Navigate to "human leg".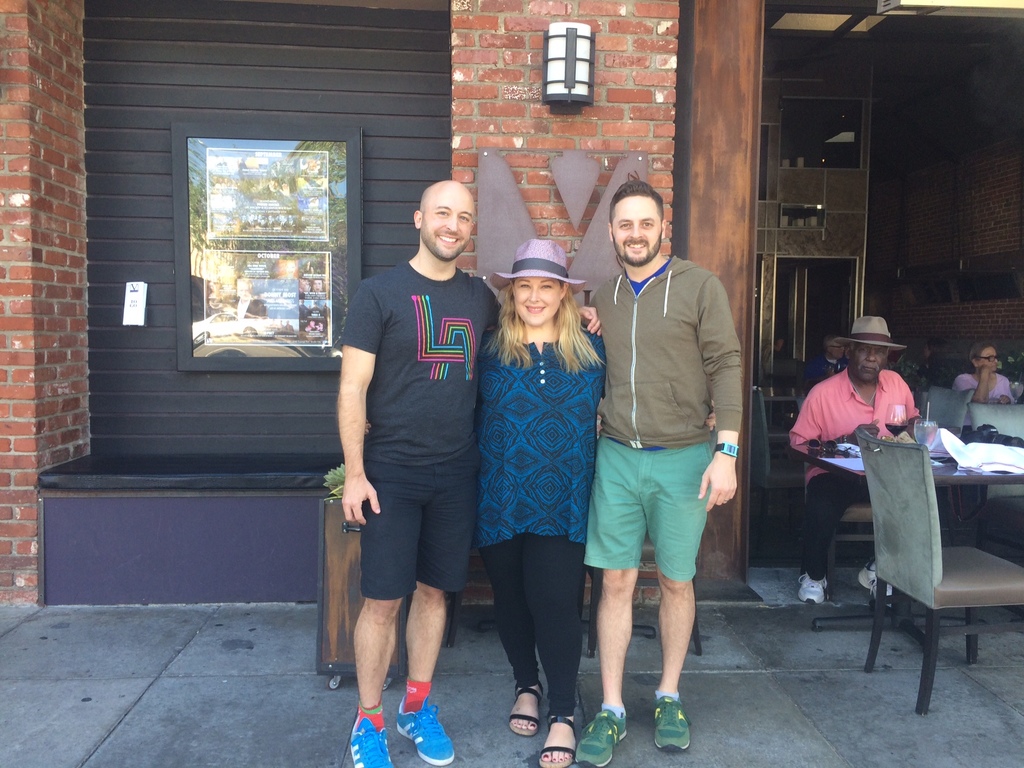
Navigation target: <box>573,440,646,767</box>.
